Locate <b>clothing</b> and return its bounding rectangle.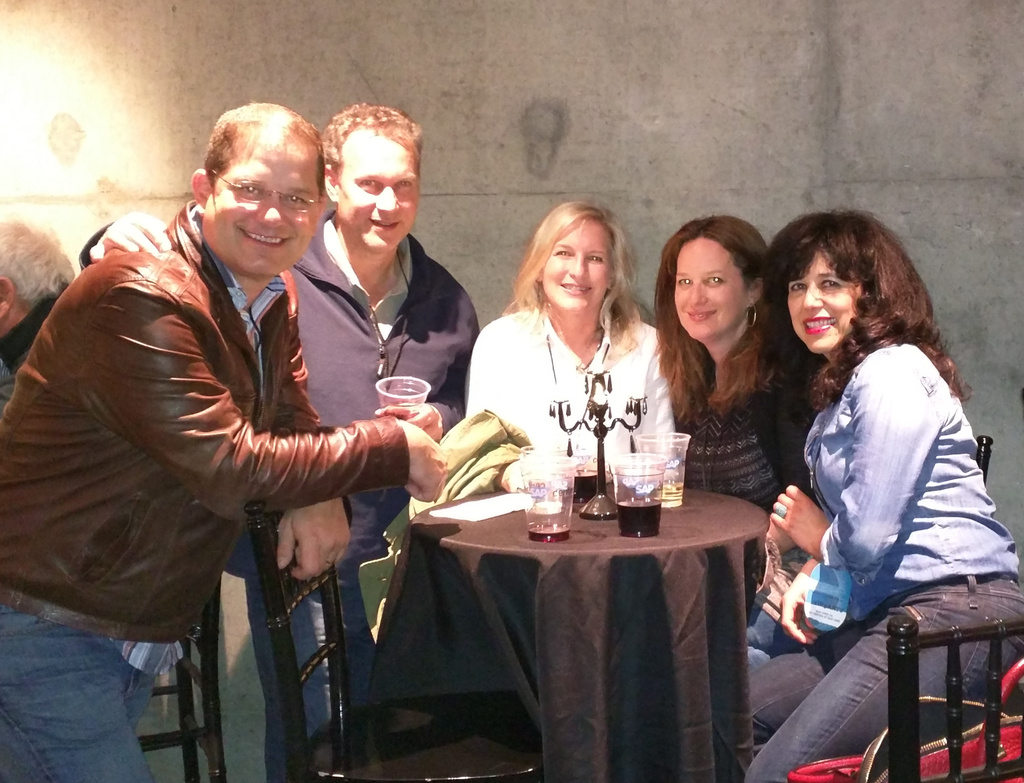
bbox=[411, 404, 537, 515].
